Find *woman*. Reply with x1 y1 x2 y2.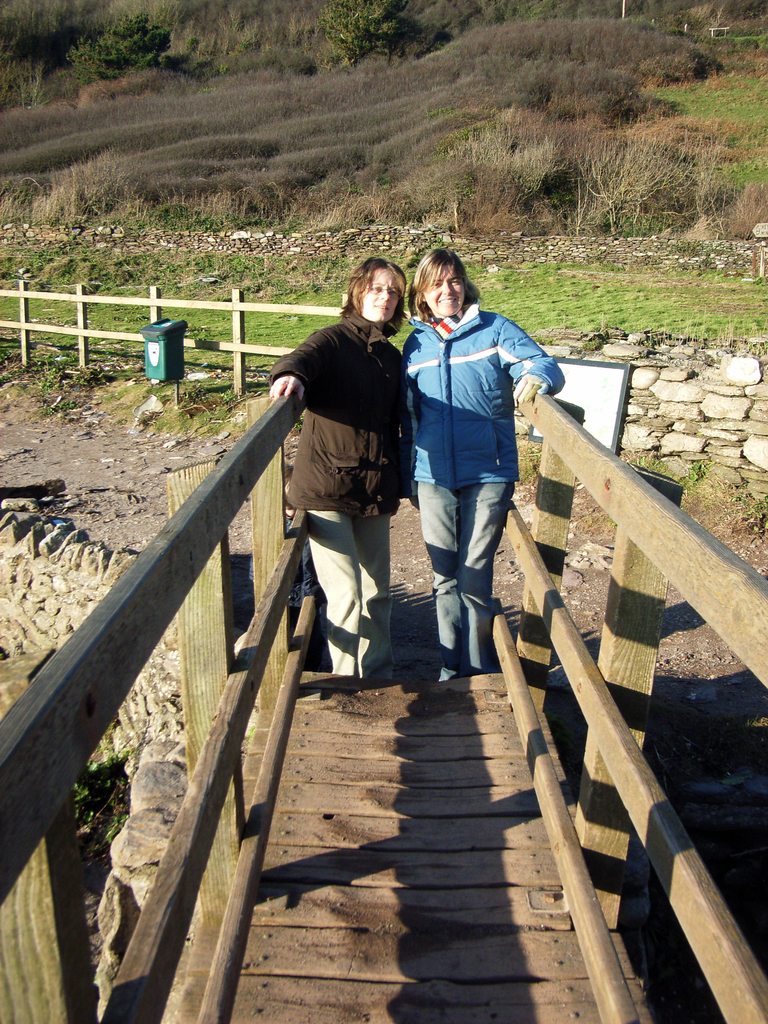
398 244 568 676.
